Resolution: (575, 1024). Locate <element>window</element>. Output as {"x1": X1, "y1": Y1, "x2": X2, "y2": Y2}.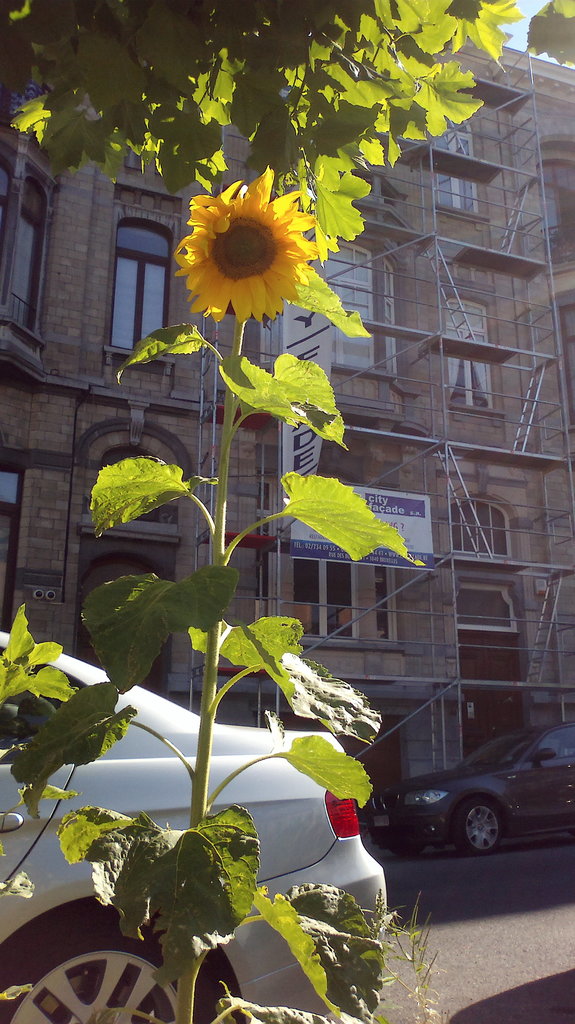
{"x1": 297, "y1": 556, "x2": 407, "y2": 650}.
